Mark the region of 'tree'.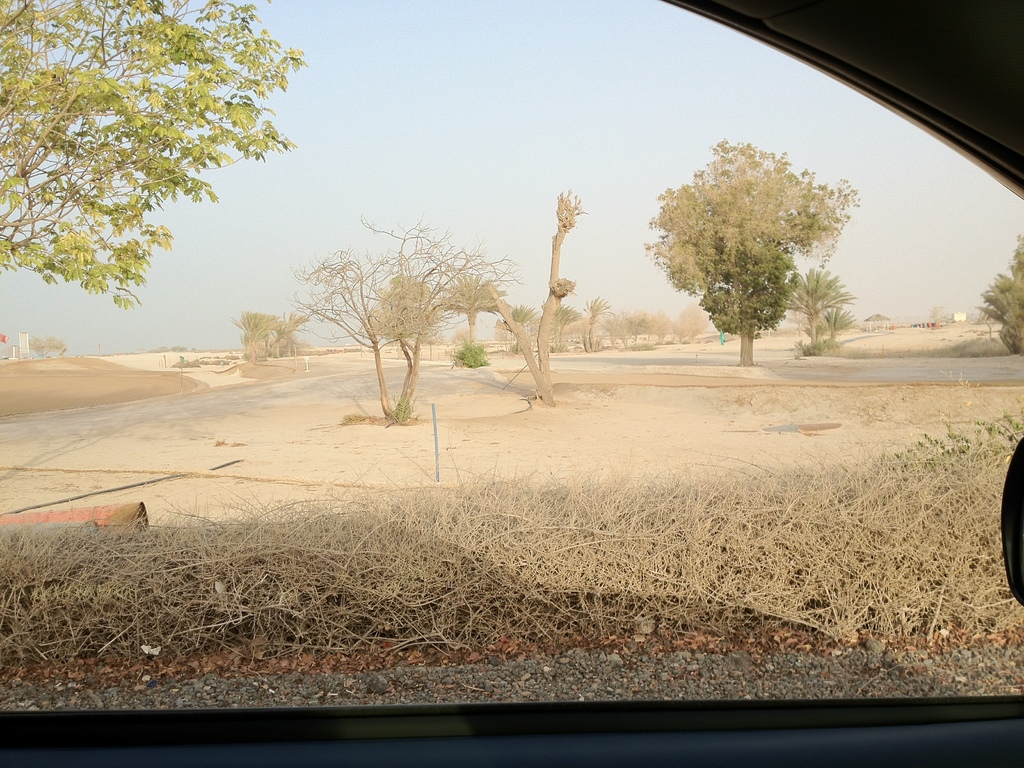
Region: bbox=[546, 301, 578, 373].
